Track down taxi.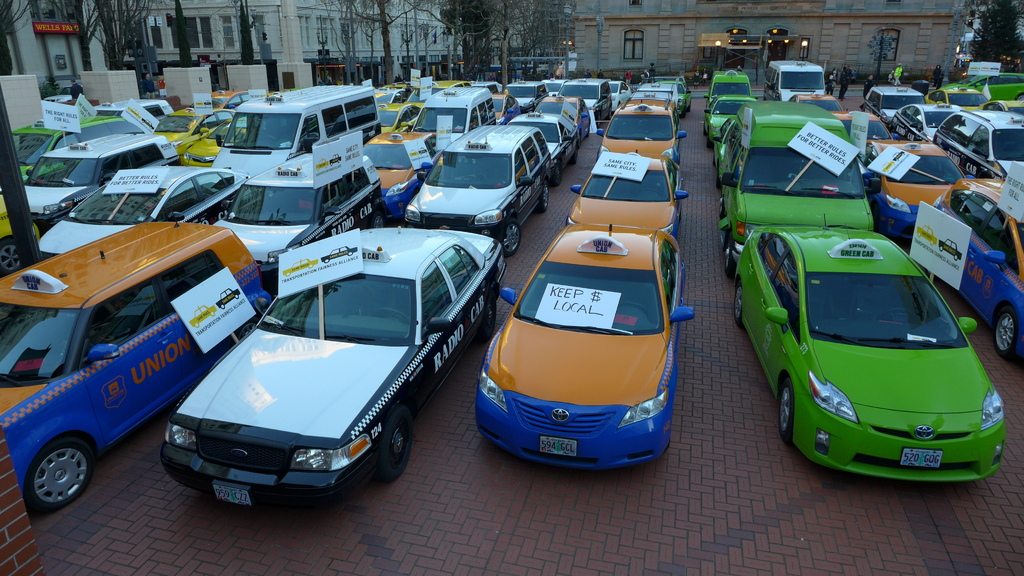
Tracked to <region>490, 88, 519, 123</region>.
